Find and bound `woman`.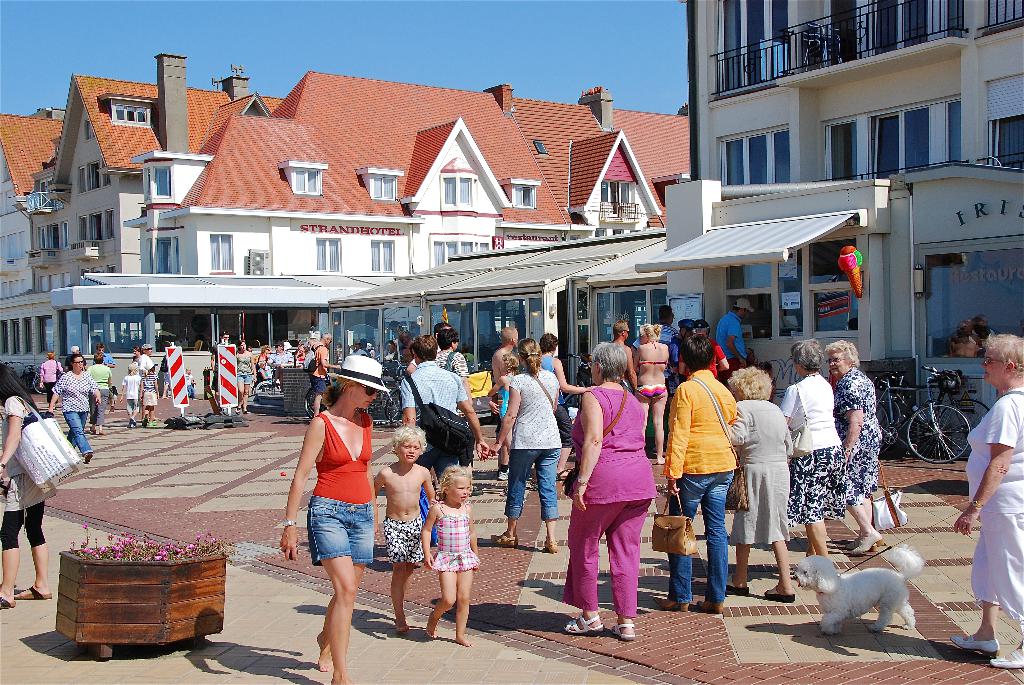
Bound: [481,335,561,552].
